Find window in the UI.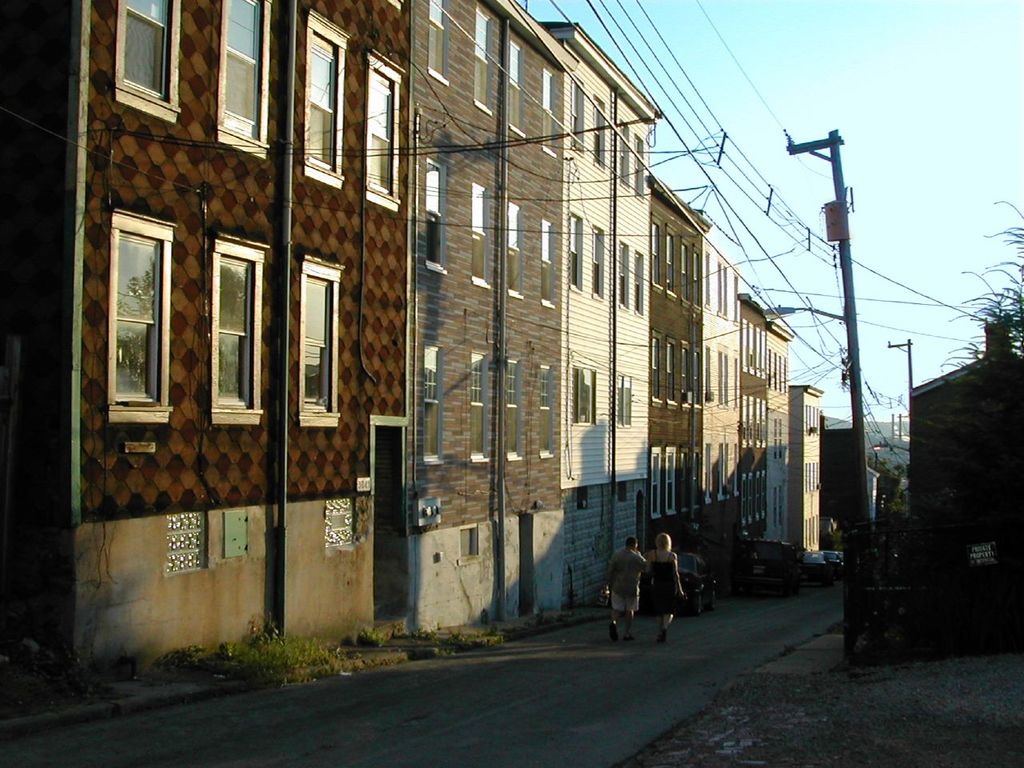
UI element at region(693, 251, 699, 309).
